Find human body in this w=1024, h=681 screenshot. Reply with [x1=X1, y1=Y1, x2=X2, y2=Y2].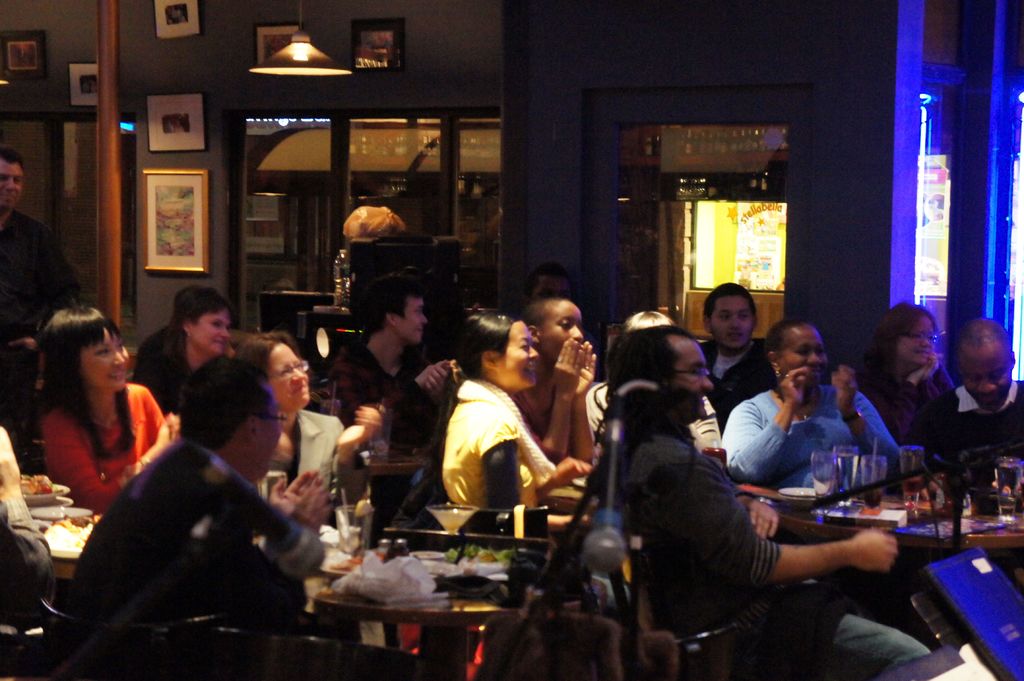
[x1=723, y1=363, x2=907, y2=519].
